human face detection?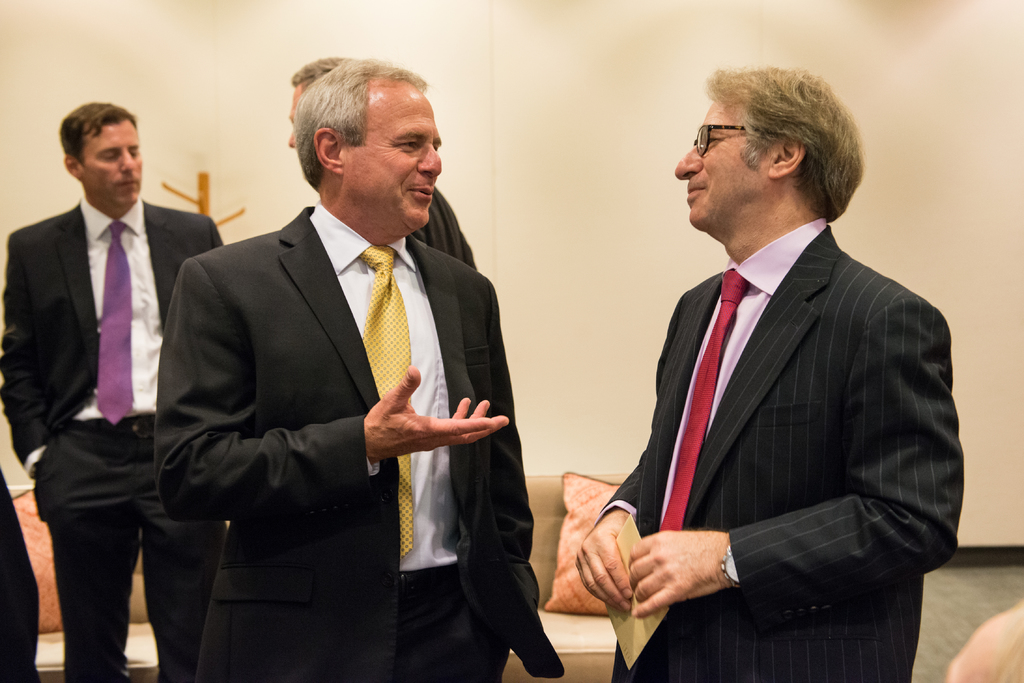
<box>84,125,147,205</box>
